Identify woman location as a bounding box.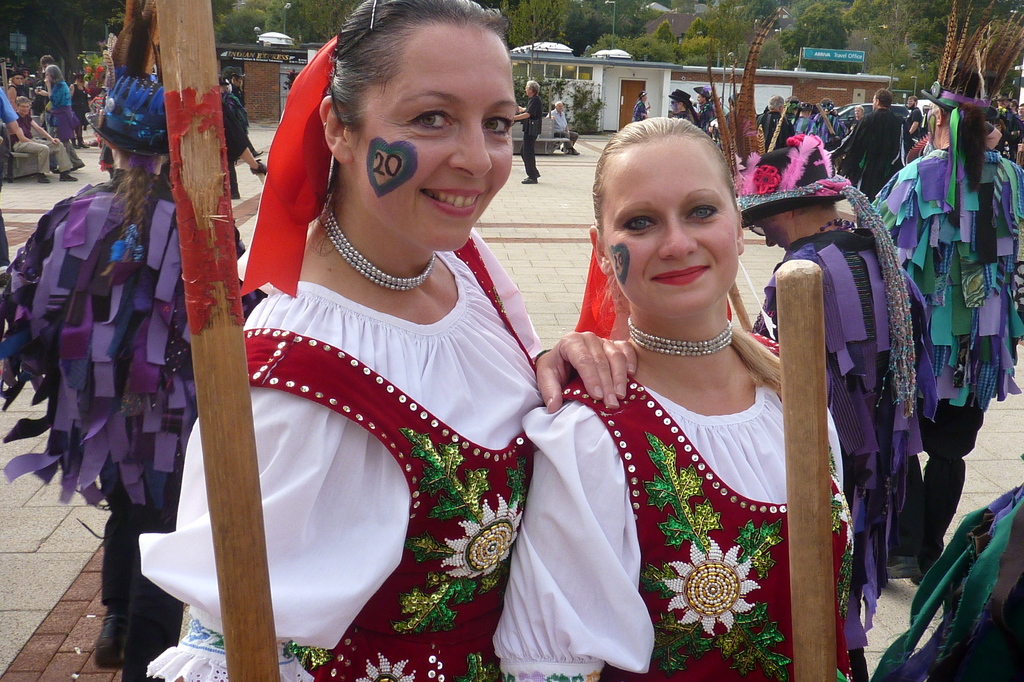
x1=68, y1=71, x2=93, y2=141.
